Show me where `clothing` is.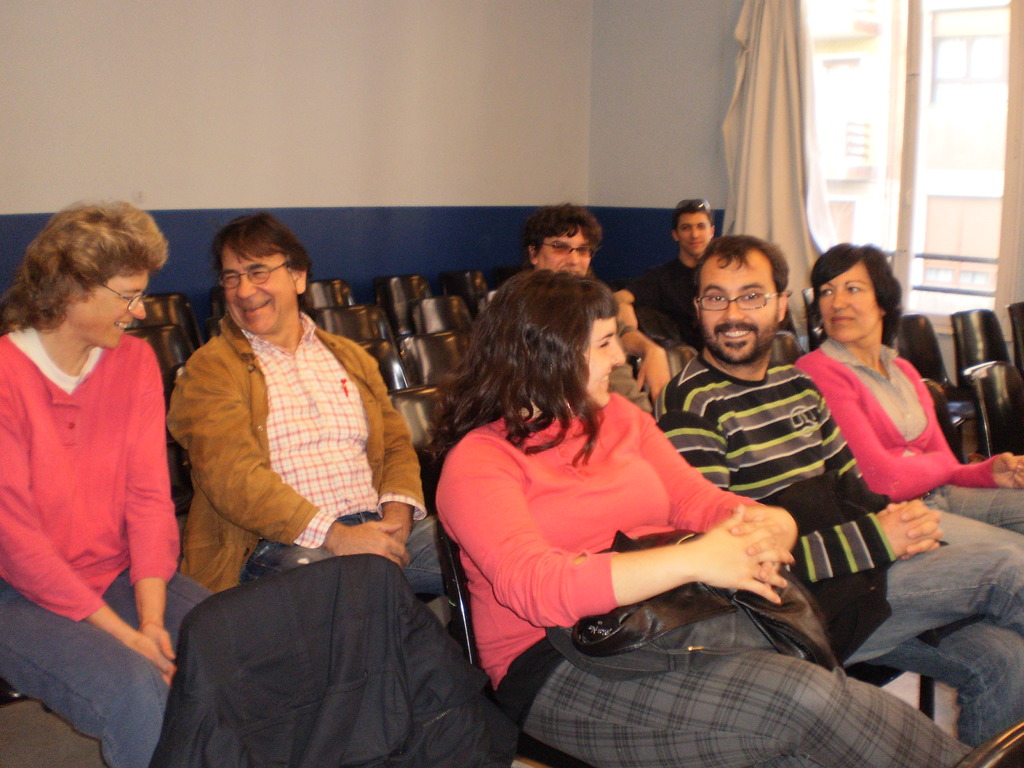
`clothing` is at (x1=646, y1=252, x2=766, y2=359).
